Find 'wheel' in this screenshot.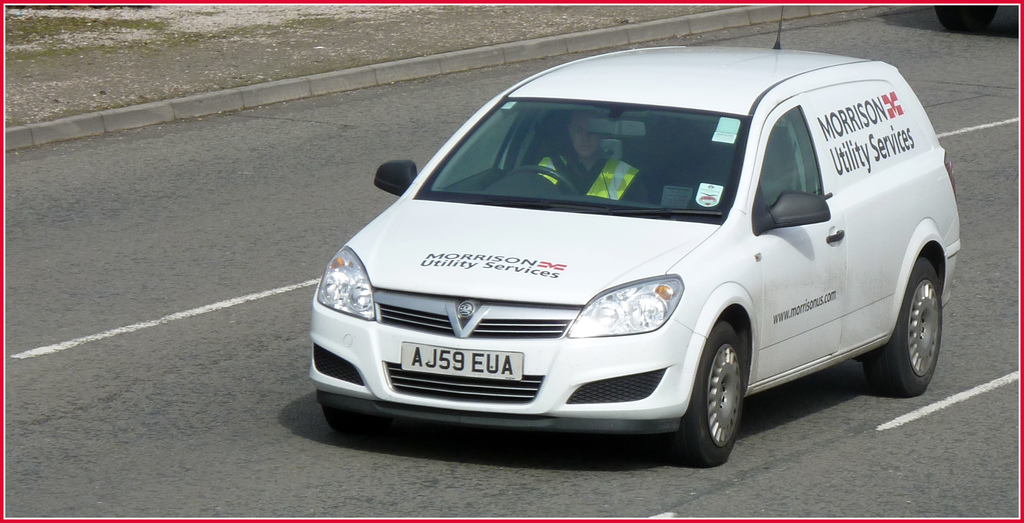
The bounding box for 'wheel' is region(866, 249, 945, 392).
